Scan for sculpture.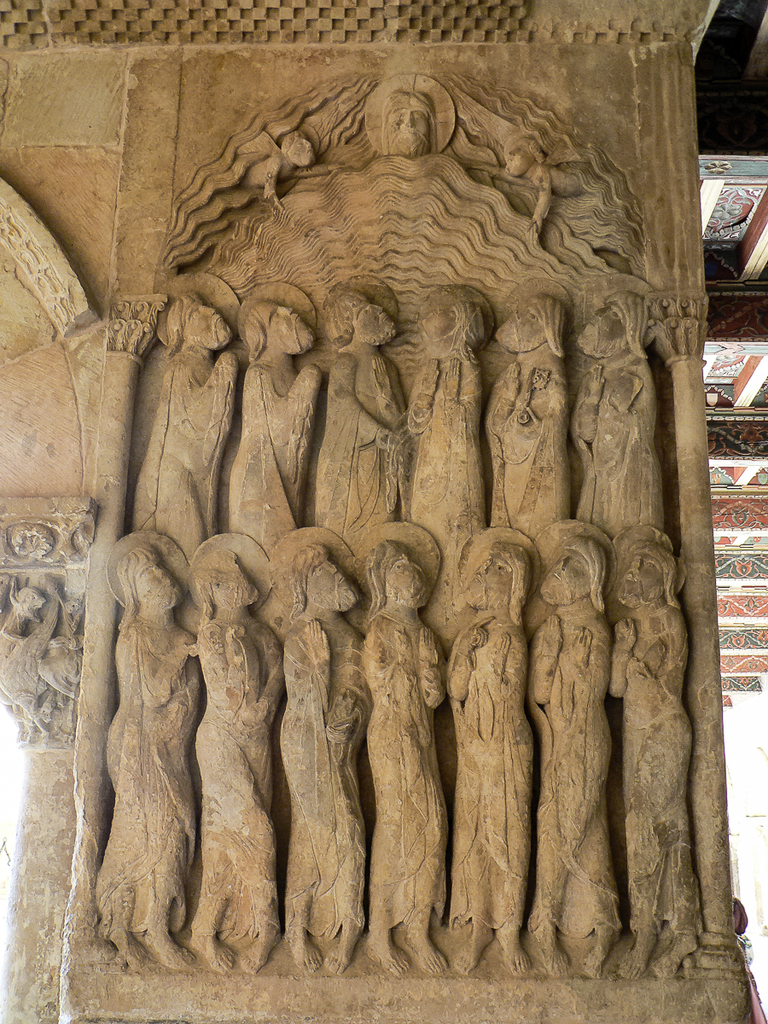
Scan result: locate(218, 300, 317, 539).
